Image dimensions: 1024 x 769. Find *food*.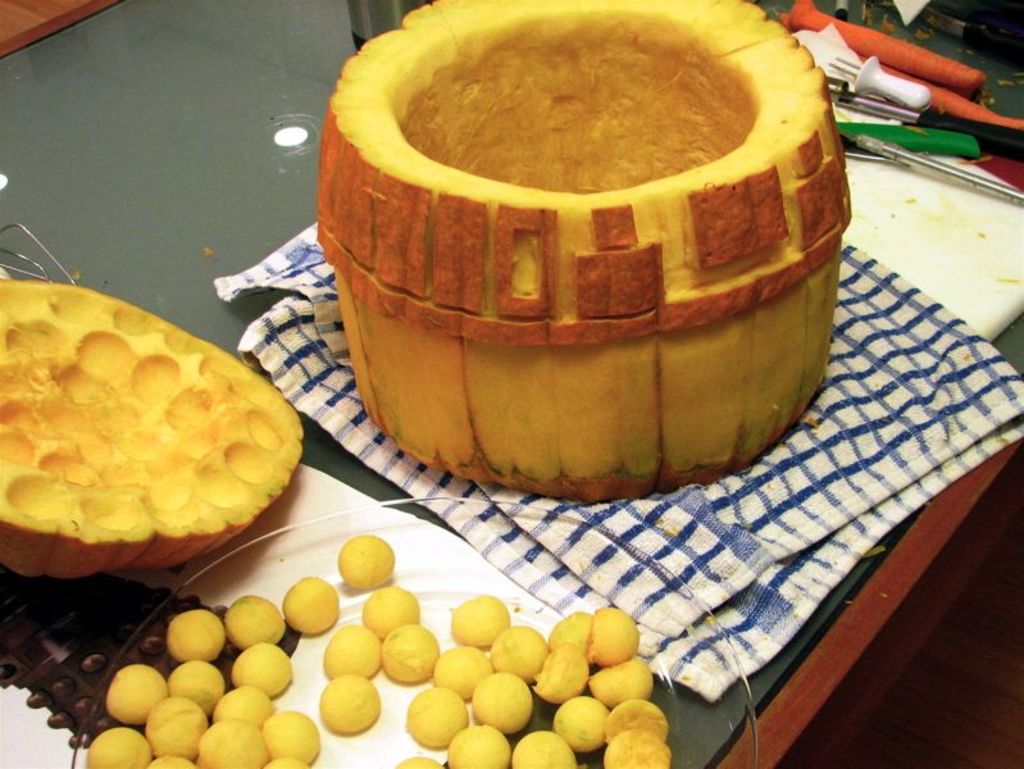
552:691:611:759.
